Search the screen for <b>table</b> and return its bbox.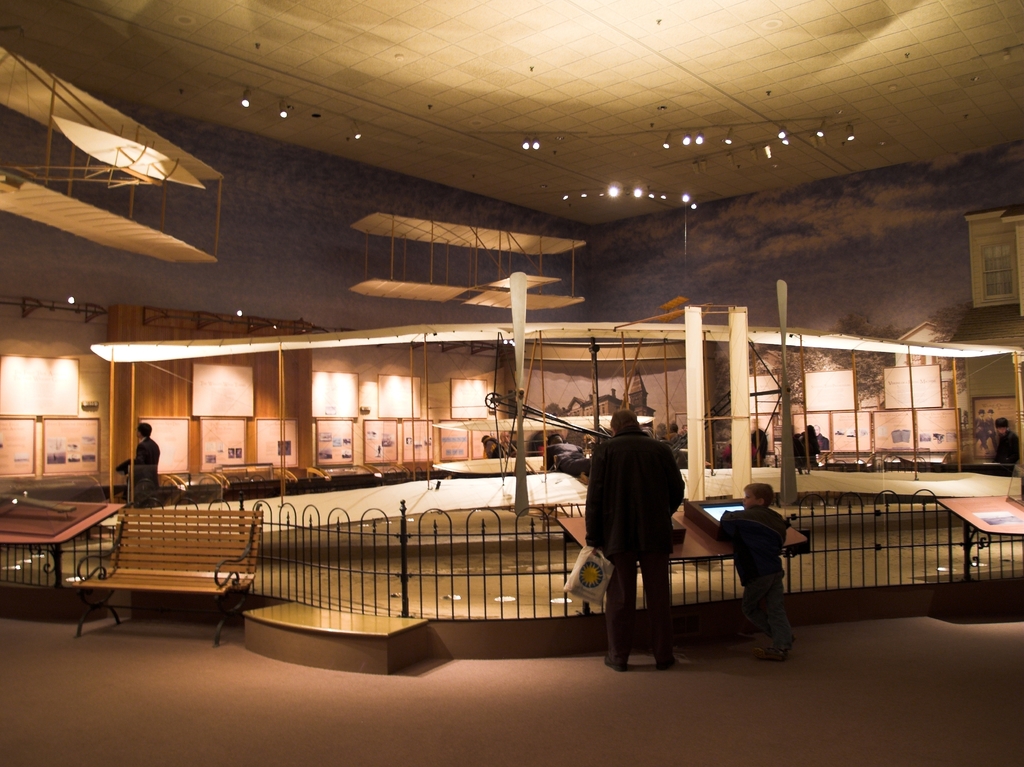
Found: x1=0, y1=498, x2=125, y2=597.
